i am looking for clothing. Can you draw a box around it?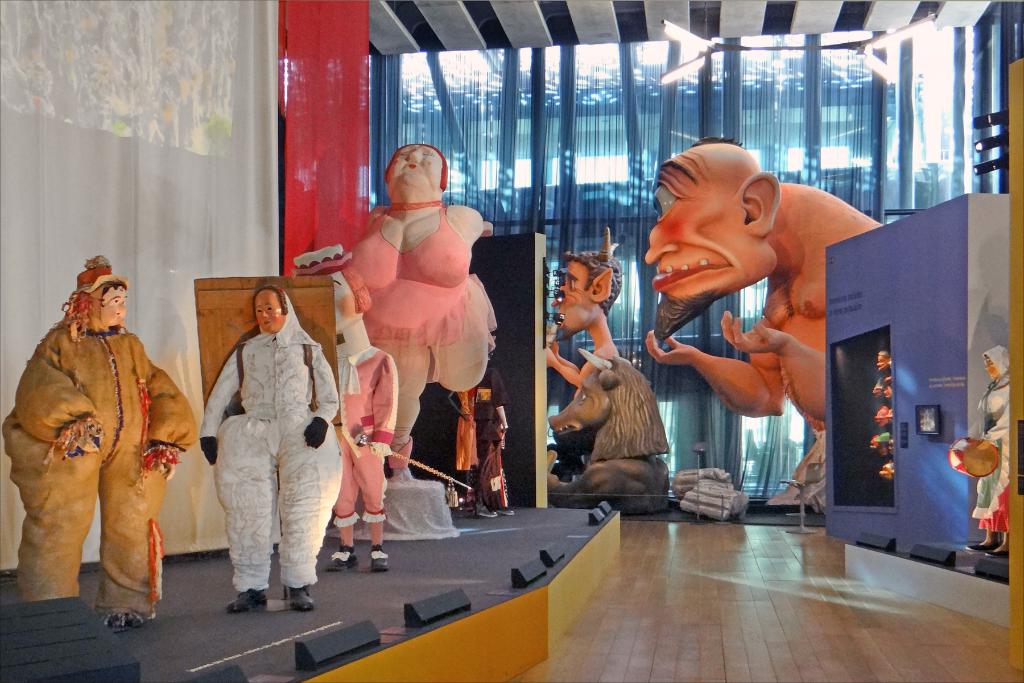
Sure, the bounding box is <box>341,204,499,468</box>.
